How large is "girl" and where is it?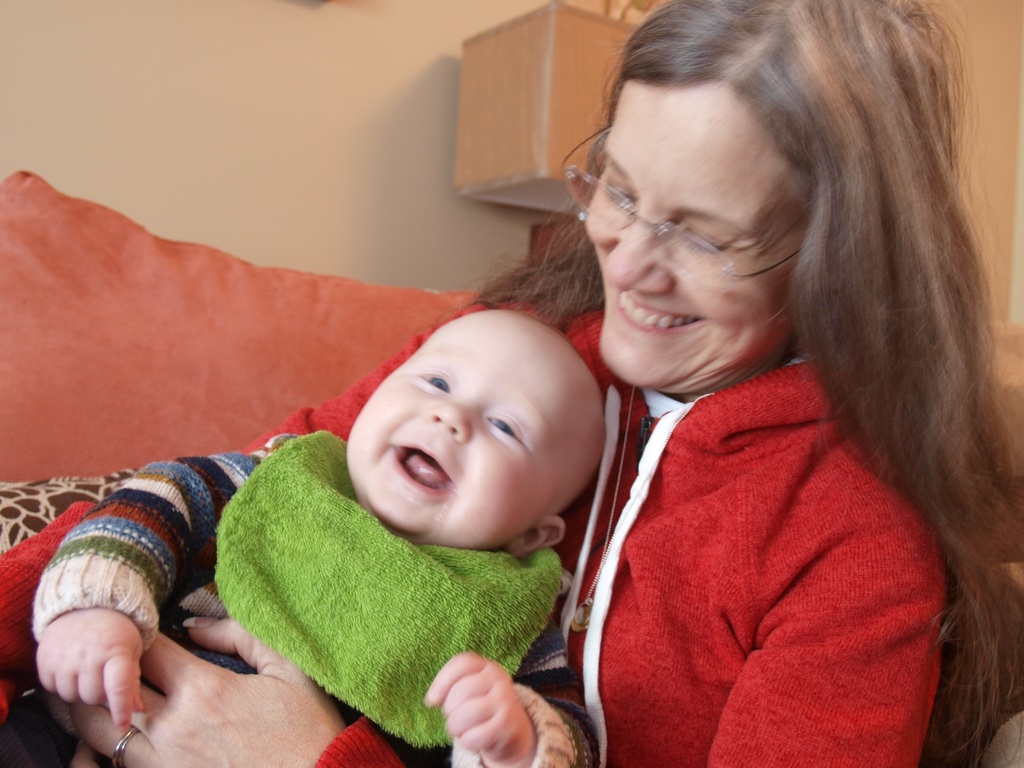
Bounding box: {"x1": 0, "y1": 311, "x2": 614, "y2": 767}.
